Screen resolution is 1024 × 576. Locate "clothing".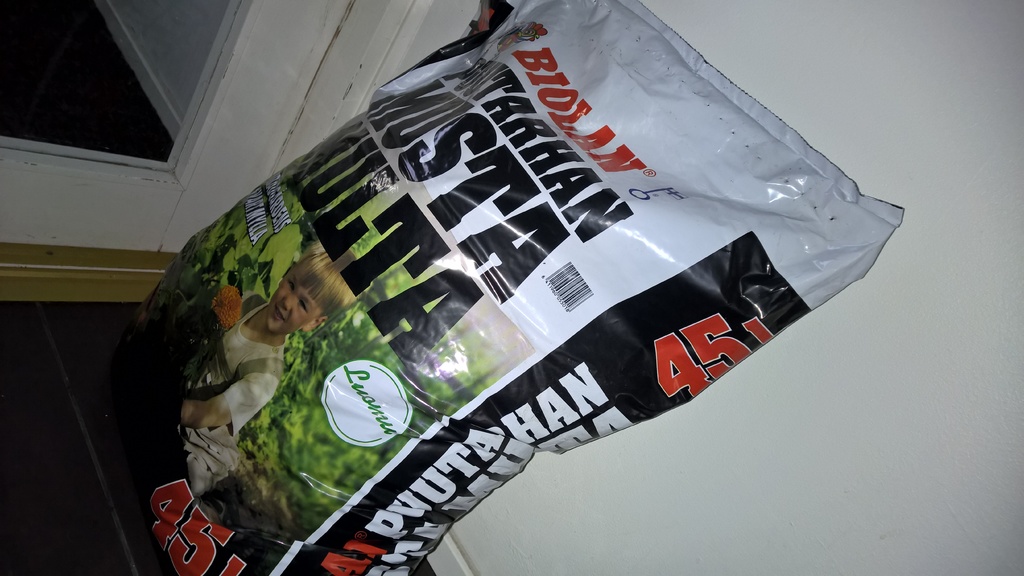
box(172, 291, 285, 515).
